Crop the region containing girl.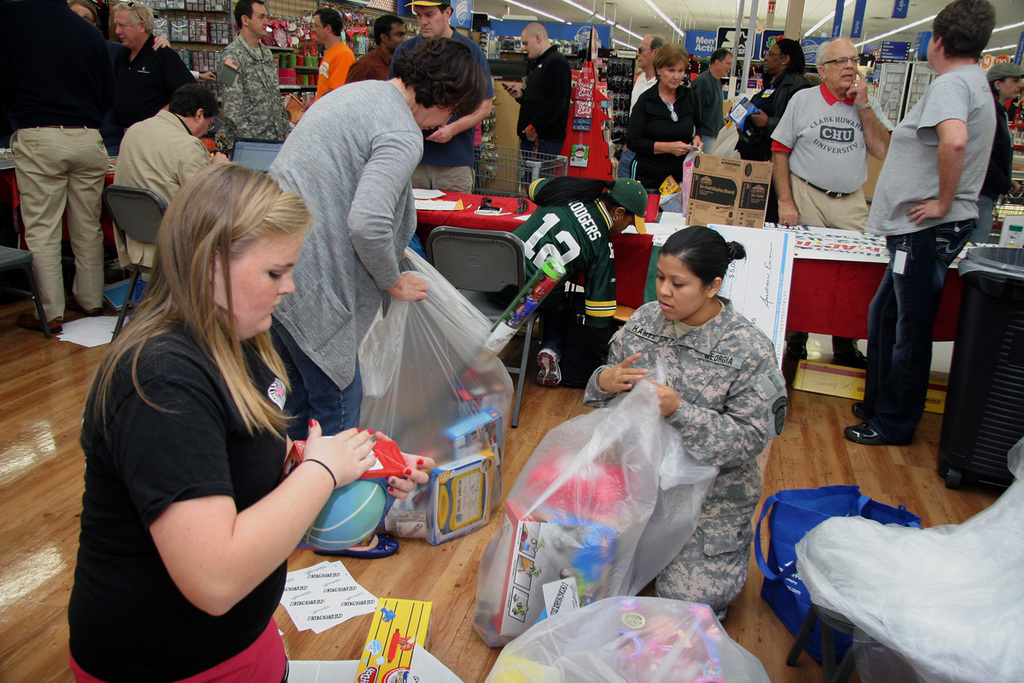
Crop region: (78, 166, 437, 682).
